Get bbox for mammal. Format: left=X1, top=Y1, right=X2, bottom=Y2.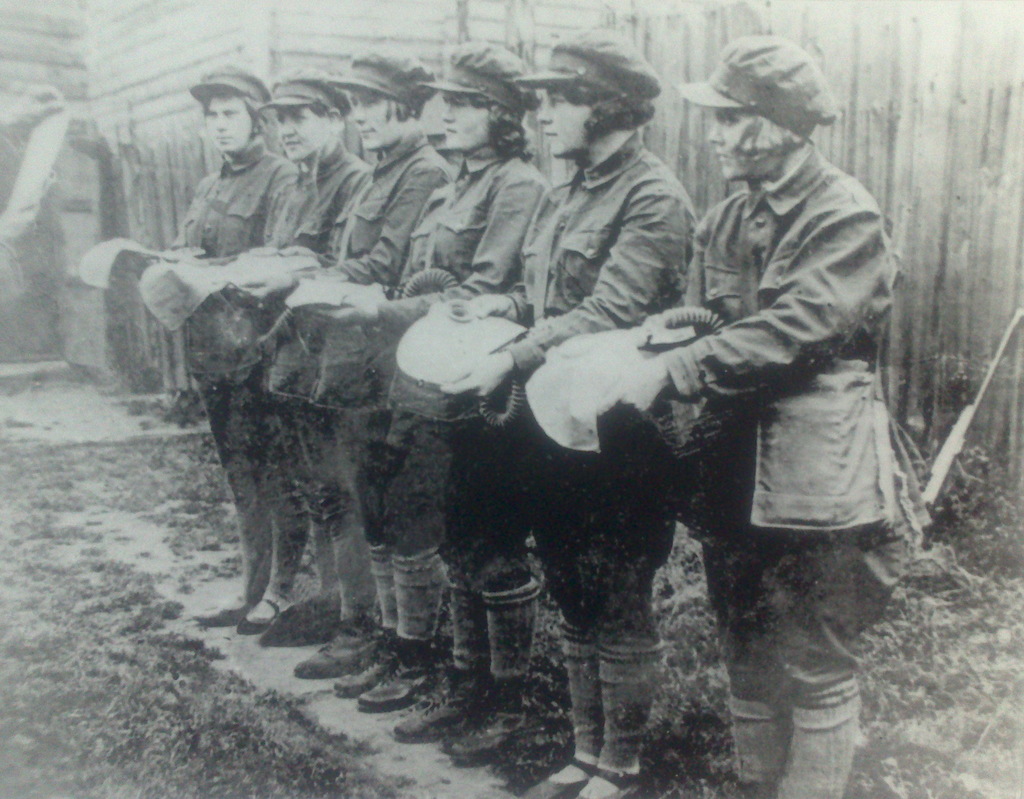
left=115, top=57, right=311, bottom=624.
